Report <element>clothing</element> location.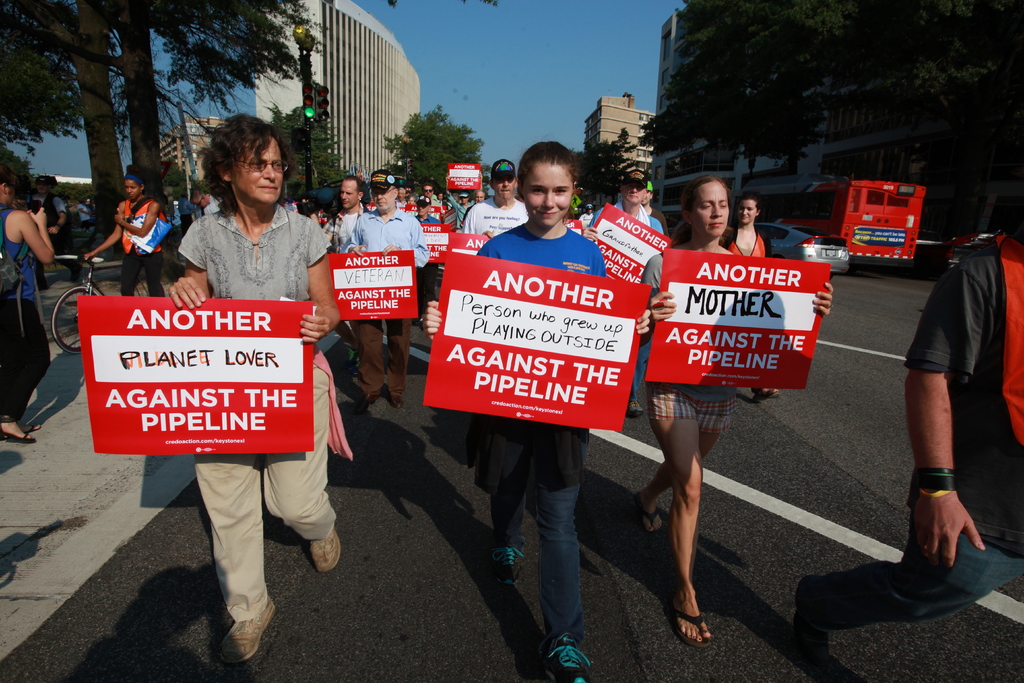
Report: select_region(162, 175, 330, 305).
